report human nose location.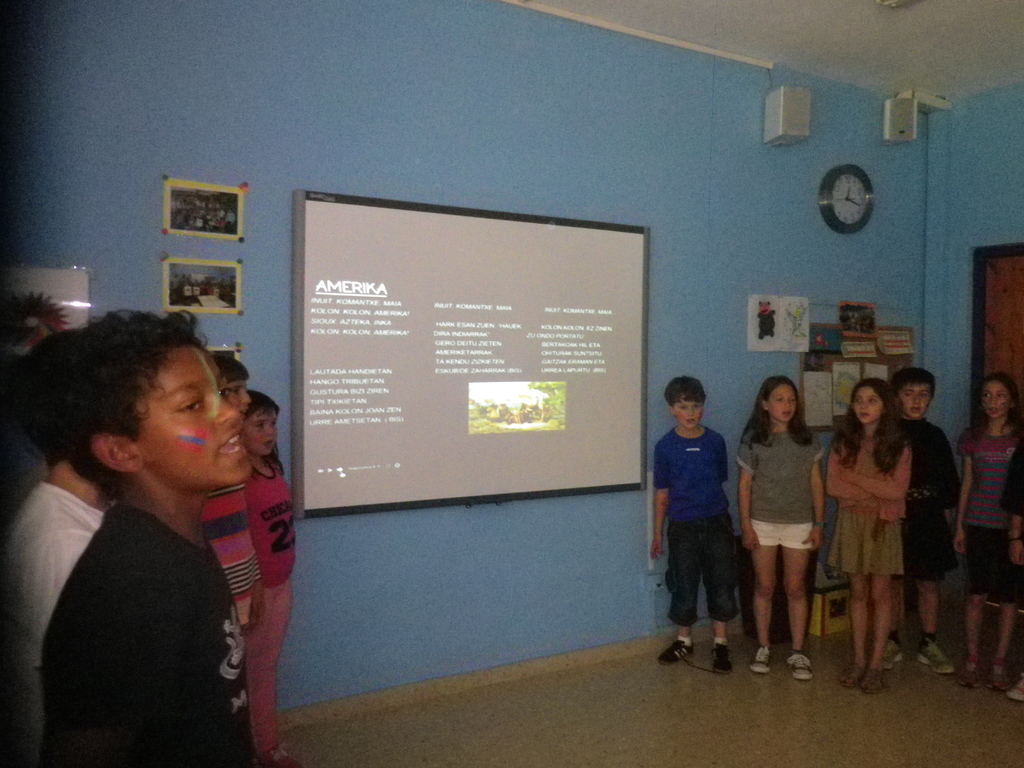
Report: crop(267, 421, 273, 431).
